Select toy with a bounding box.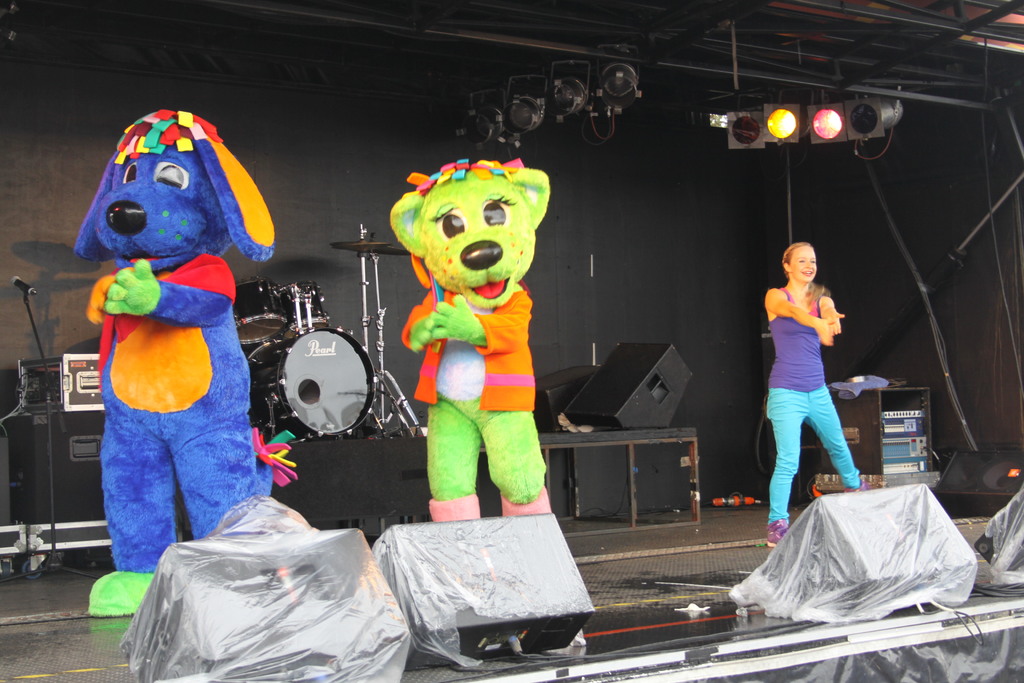
{"left": 376, "top": 149, "right": 573, "bottom": 523}.
